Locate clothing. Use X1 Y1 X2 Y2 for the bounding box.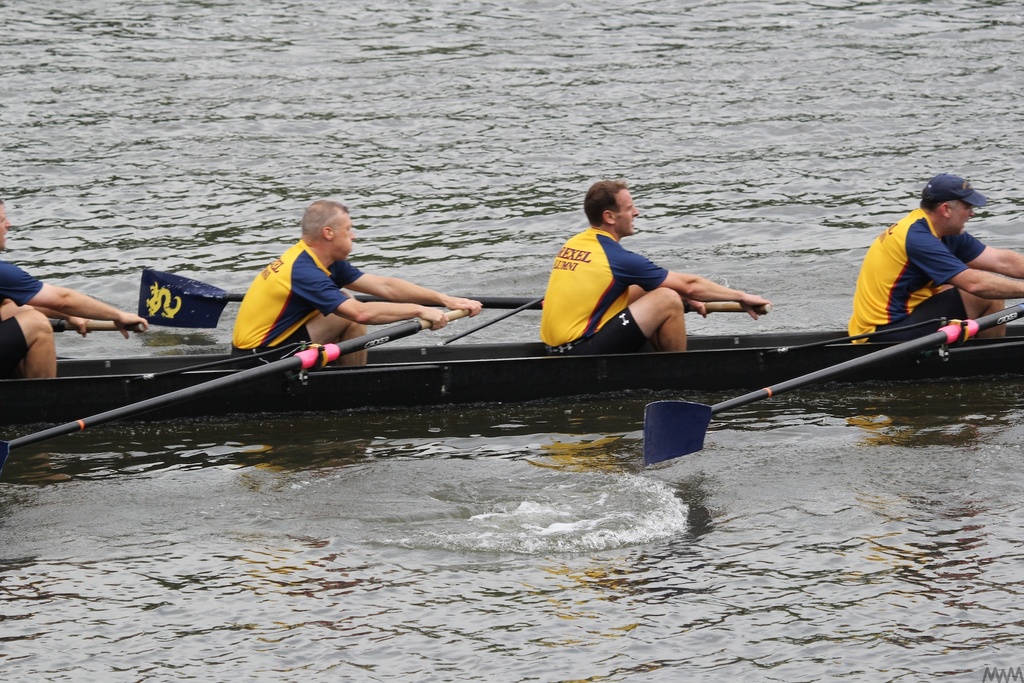
230 241 364 365.
